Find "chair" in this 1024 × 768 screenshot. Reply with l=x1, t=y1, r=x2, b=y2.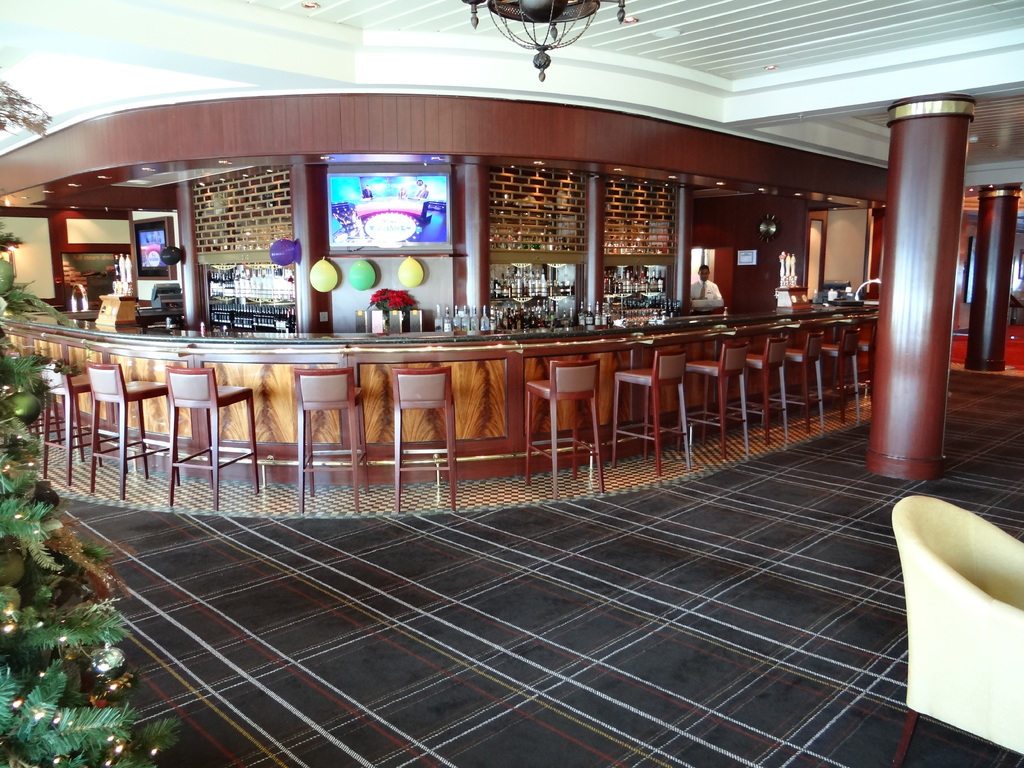
l=788, t=332, r=826, b=442.
